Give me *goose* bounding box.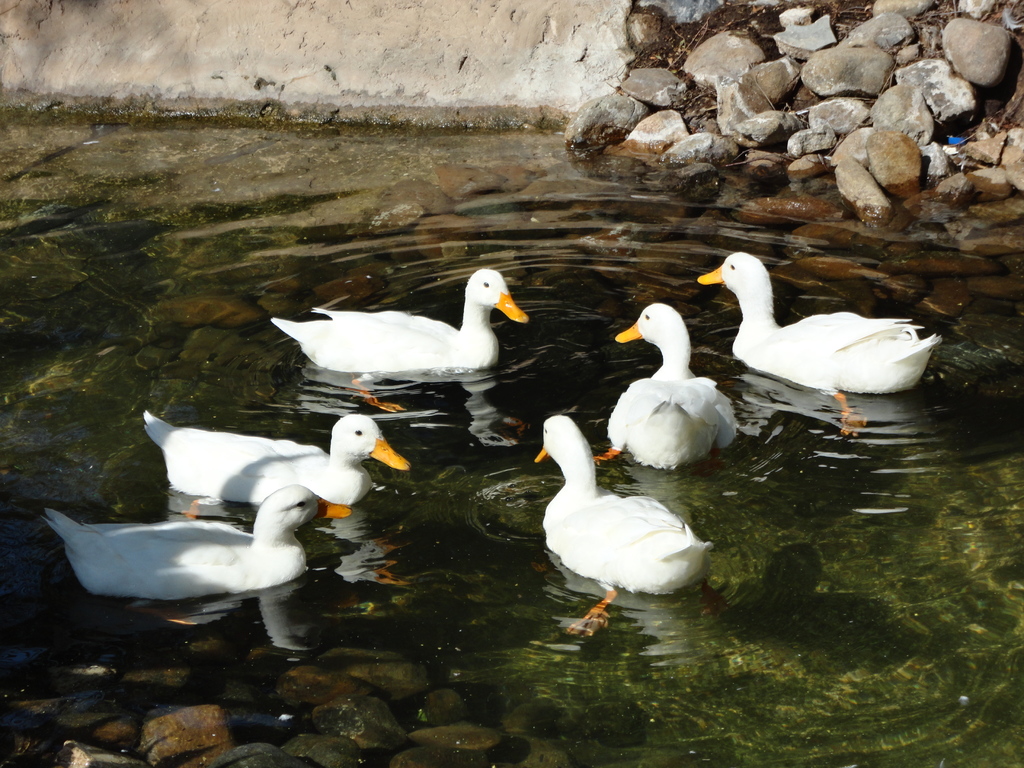
x1=49 y1=486 x2=353 y2=598.
